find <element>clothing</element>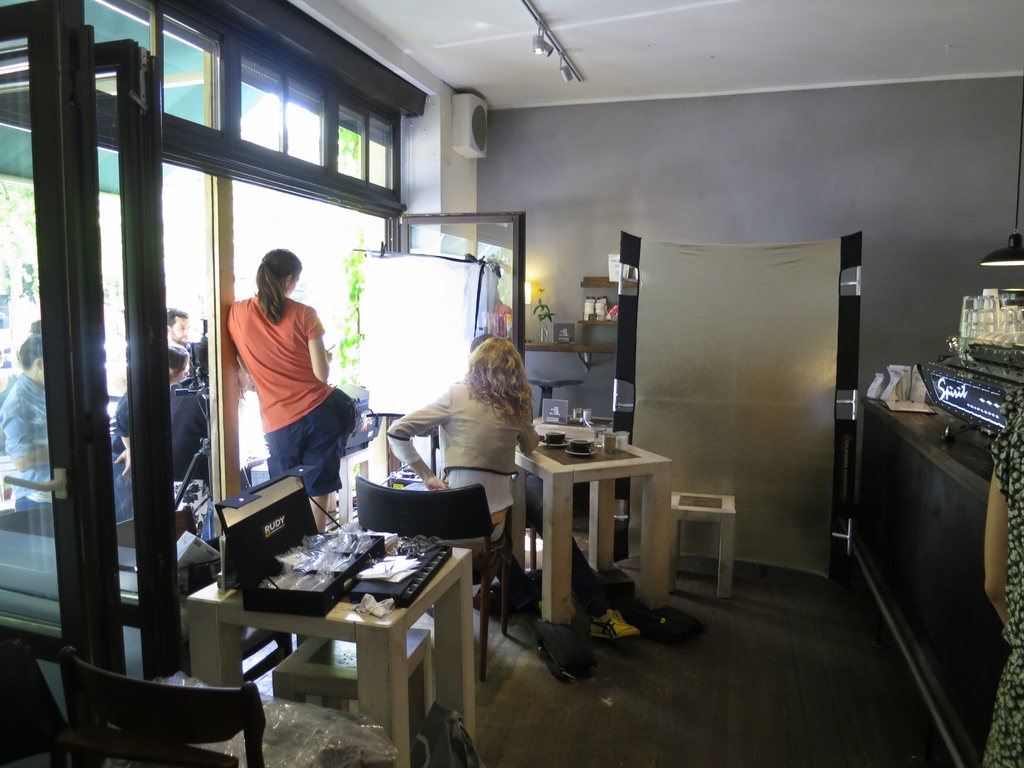
113 390 132 437
